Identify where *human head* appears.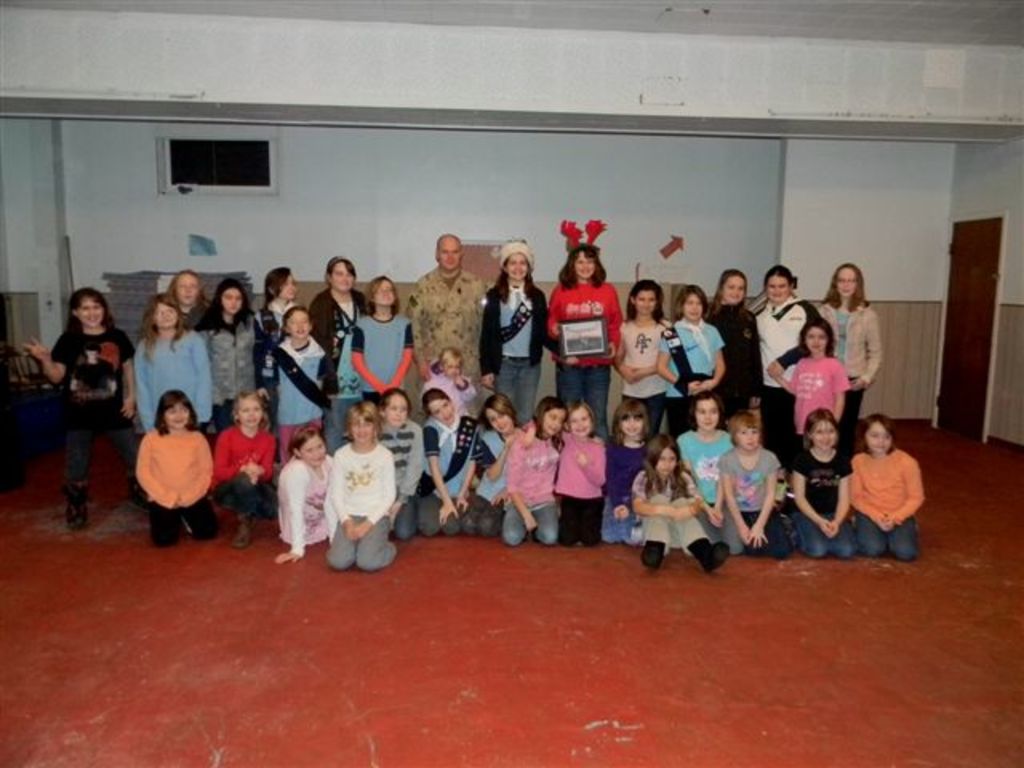
Appears at 829,264,864,306.
